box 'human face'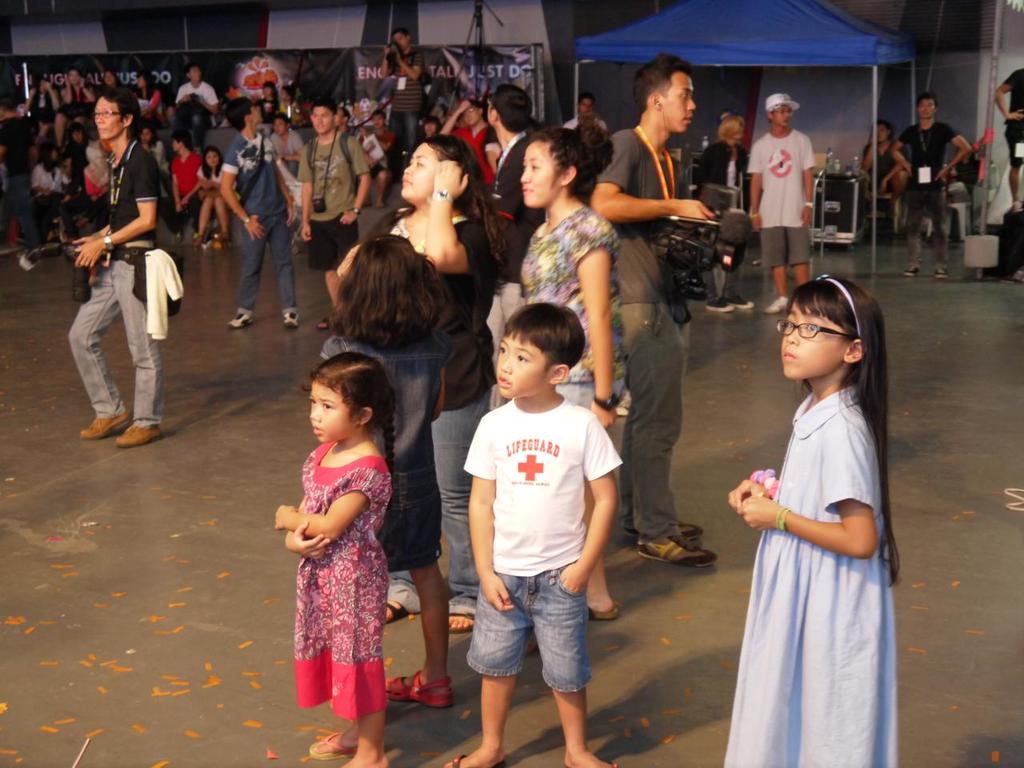
<bbox>206, 150, 220, 167</bbox>
